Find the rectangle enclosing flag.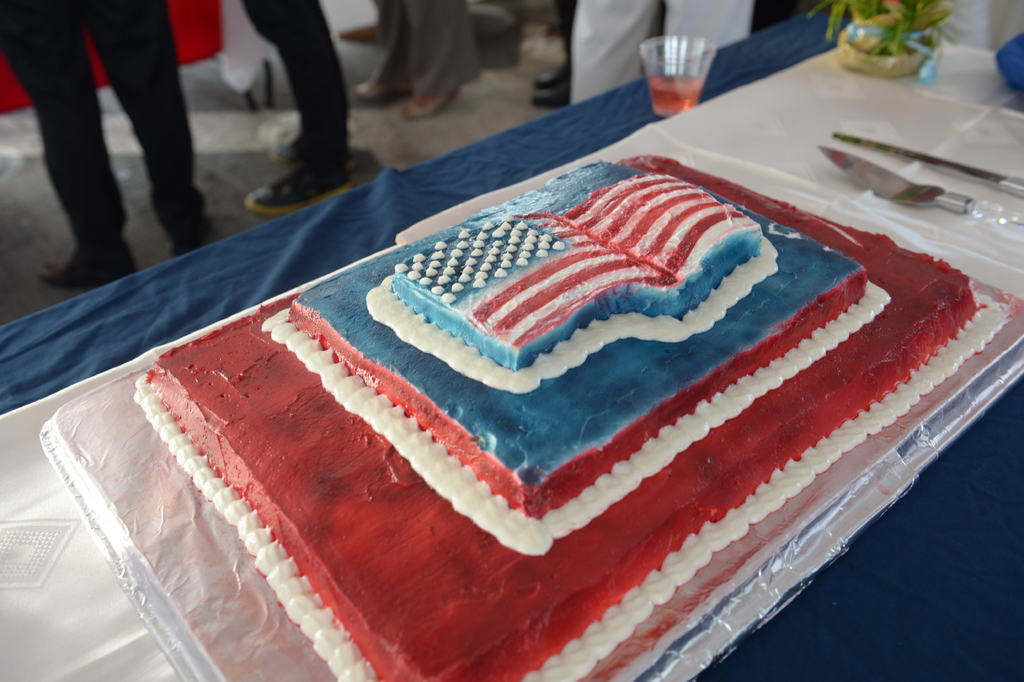
[x1=360, y1=158, x2=769, y2=383].
